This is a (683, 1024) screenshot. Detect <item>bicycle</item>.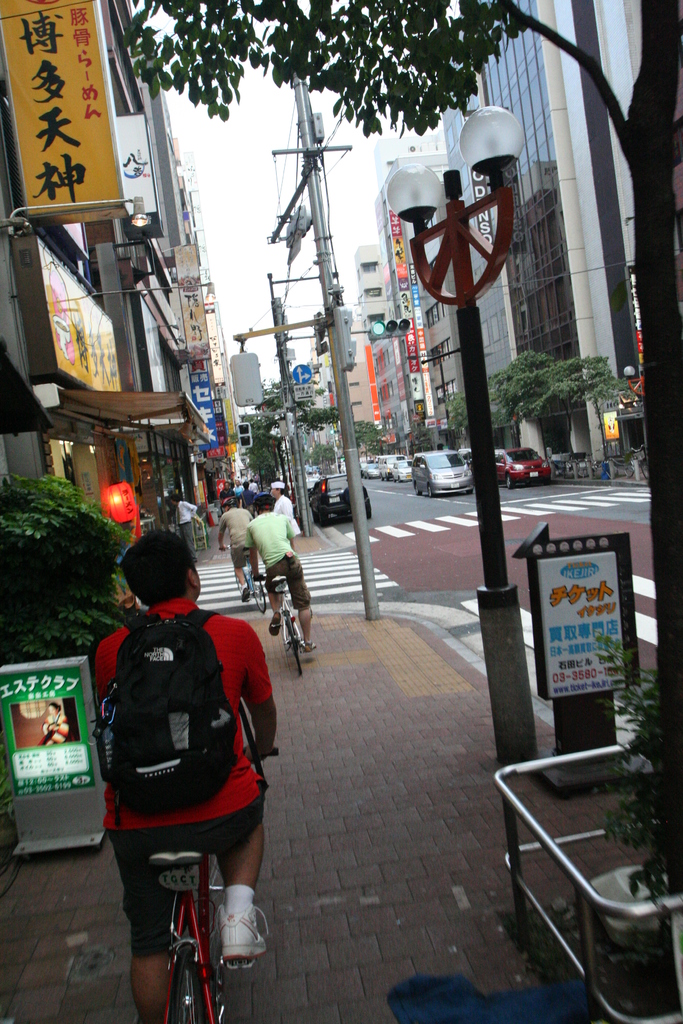
crop(98, 767, 265, 1012).
